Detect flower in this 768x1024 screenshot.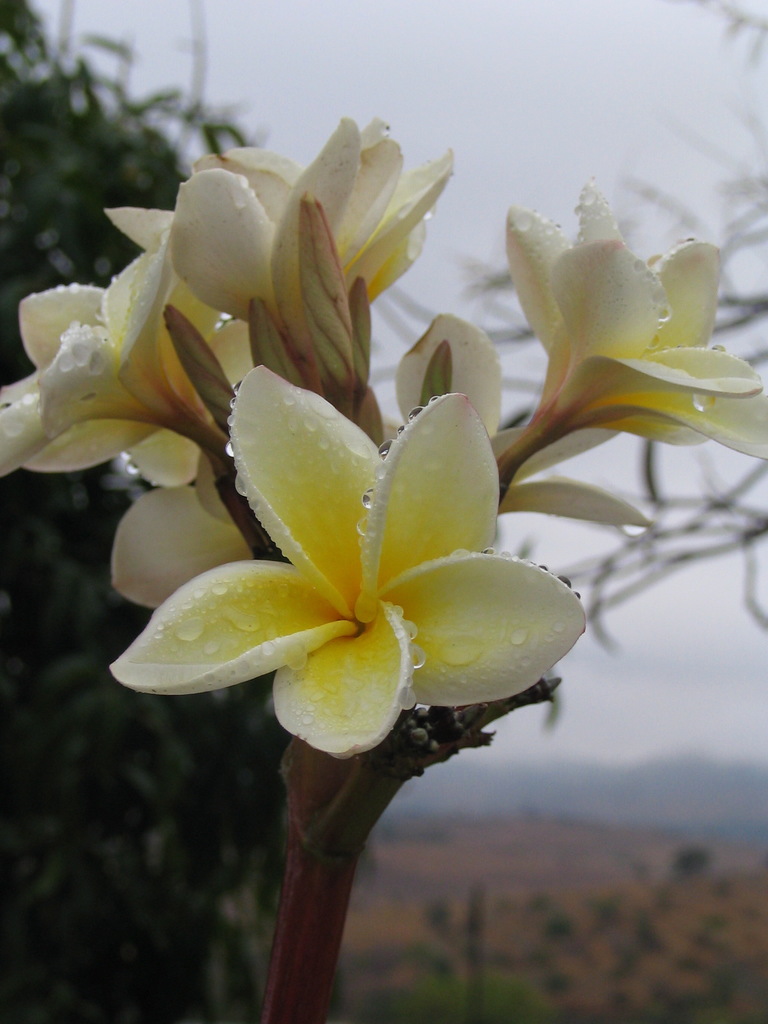
Detection: <bbox>143, 324, 260, 486</bbox>.
